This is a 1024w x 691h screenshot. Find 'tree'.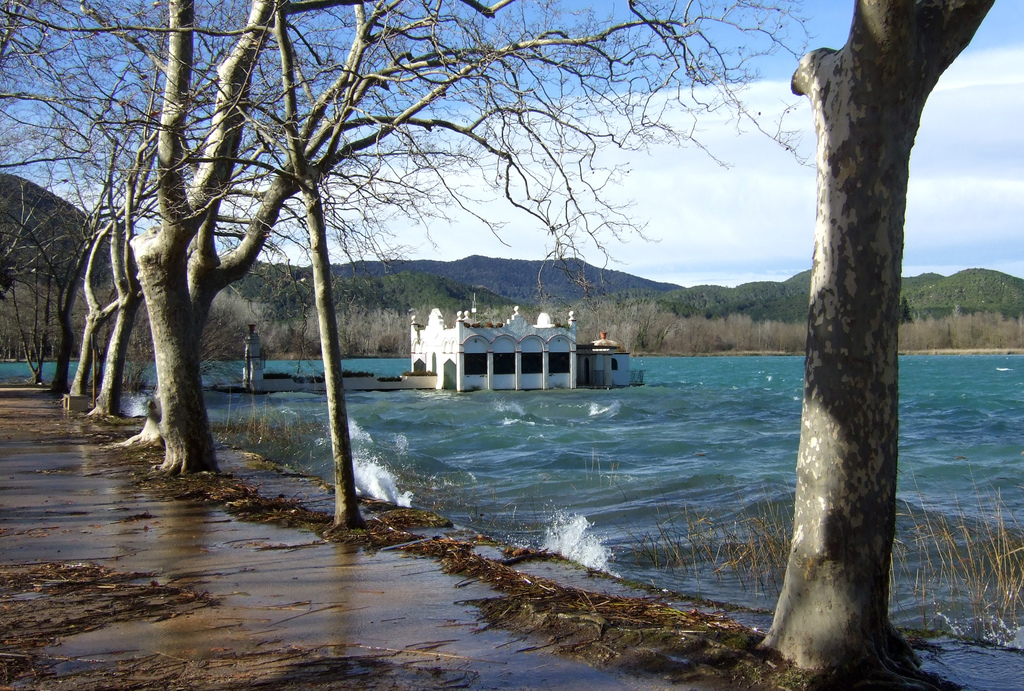
Bounding box: 899:293:915:324.
